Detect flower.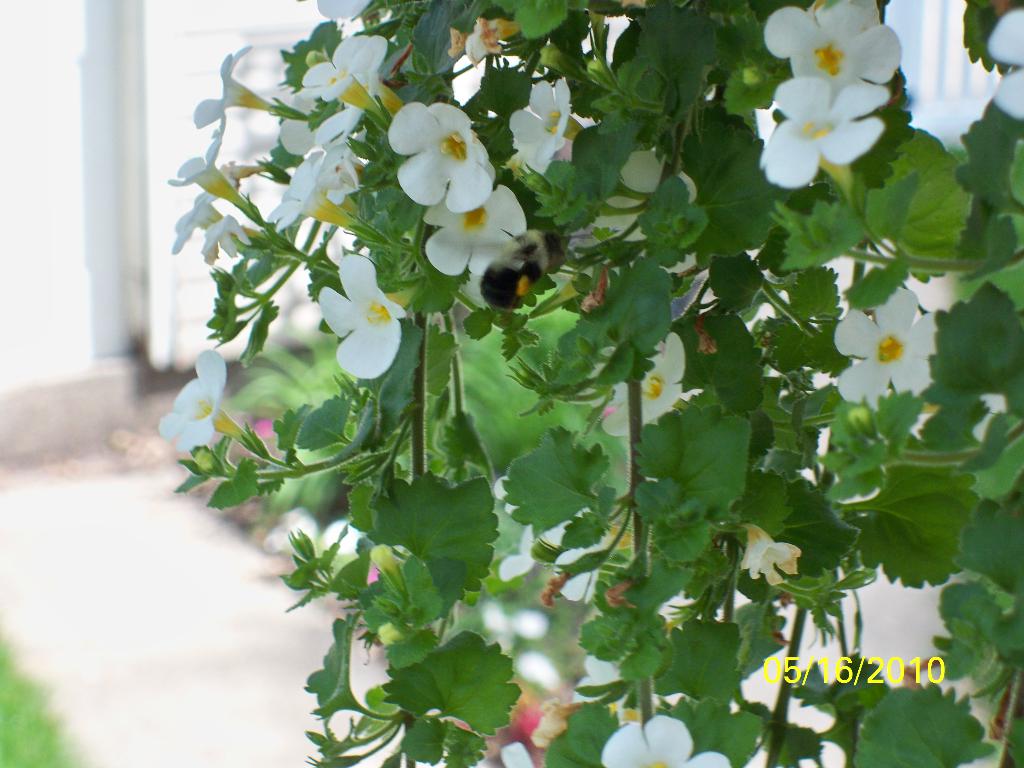
Detected at bbox(832, 286, 962, 412).
